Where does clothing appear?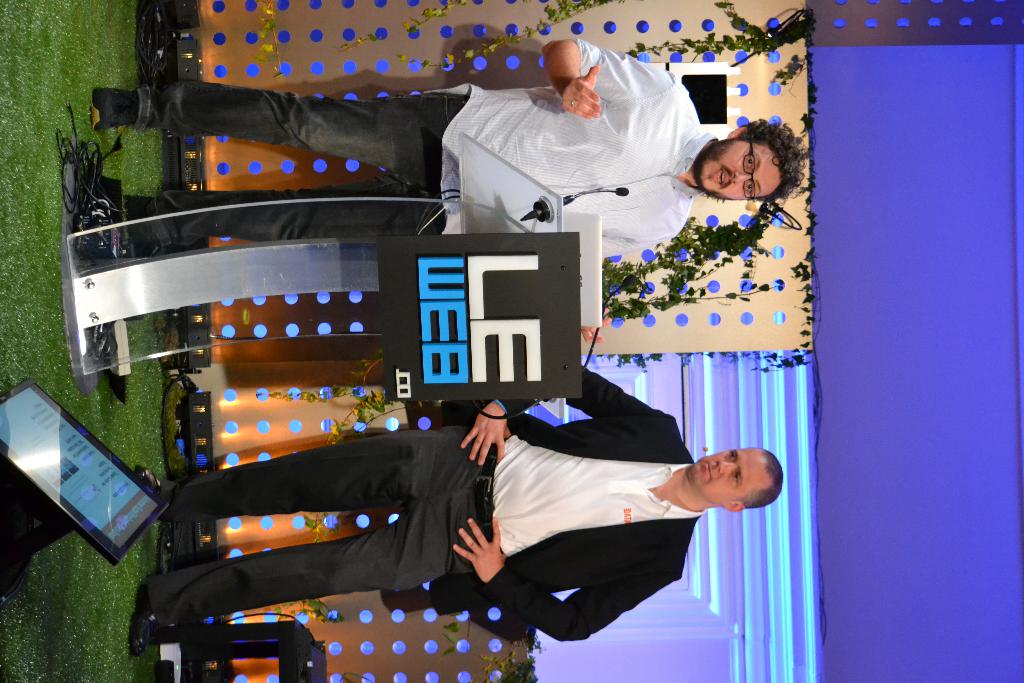
Appears at <bbox>138, 38, 719, 261</bbox>.
